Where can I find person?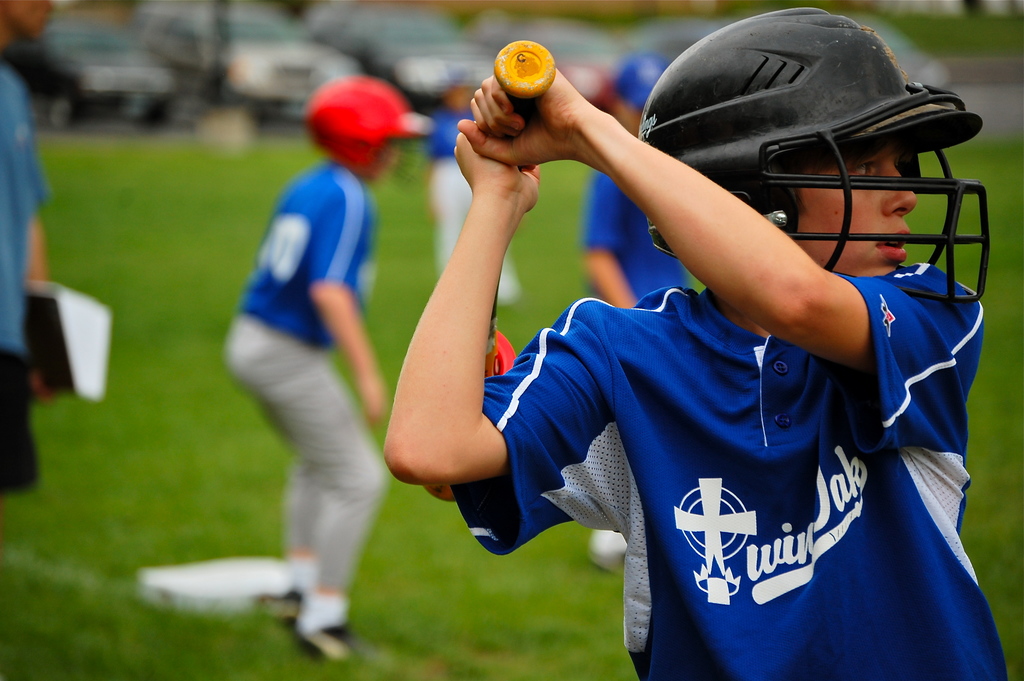
You can find it at <bbox>431, 78, 522, 304</bbox>.
